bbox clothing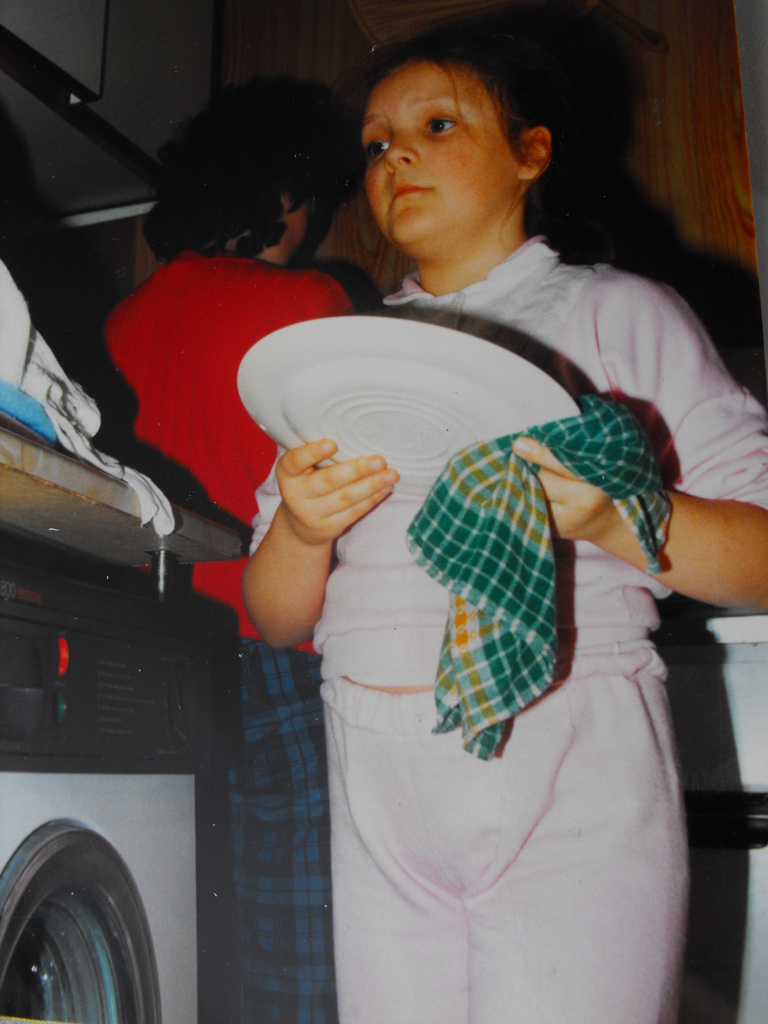
<bbox>243, 282, 767, 1006</bbox>
